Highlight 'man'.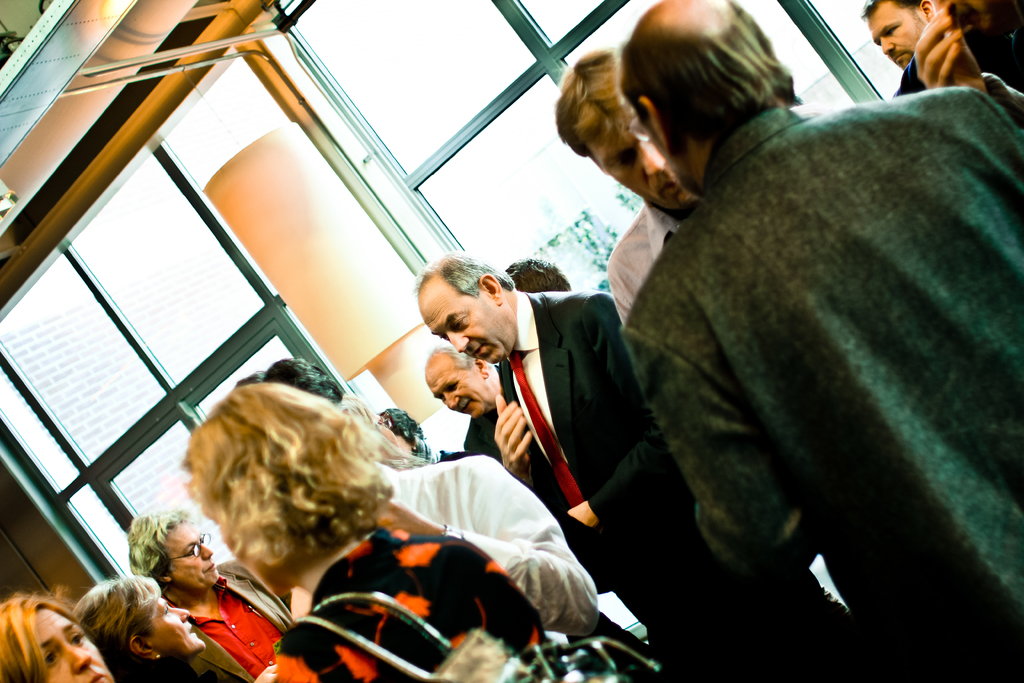
Highlighted region: crop(549, 47, 708, 330).
